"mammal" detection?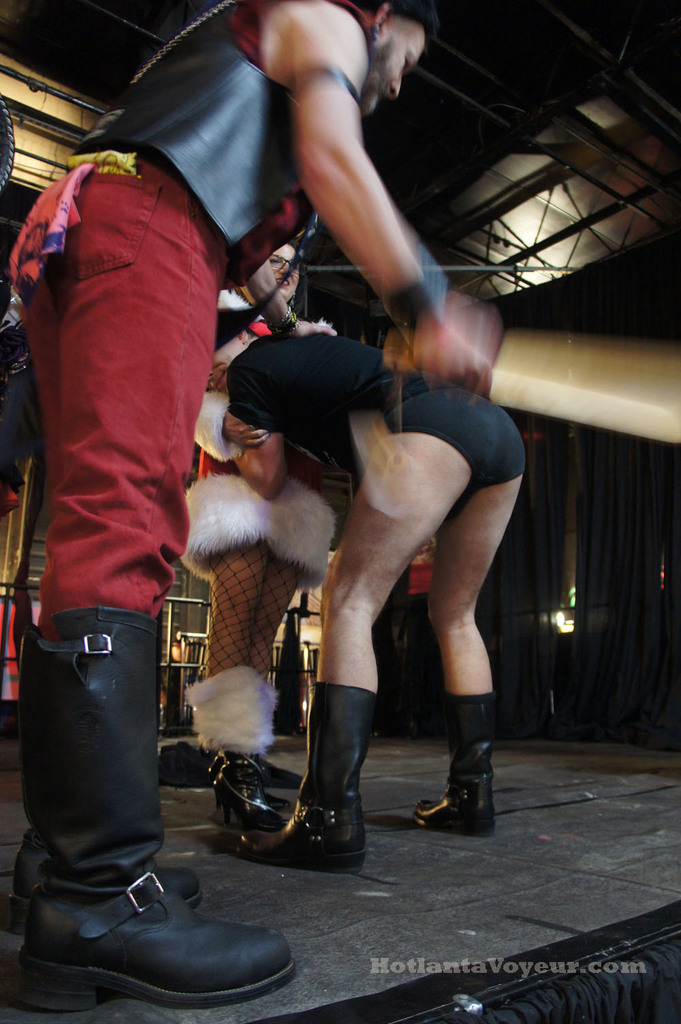
bbox=[174, 238, 338, 835]
